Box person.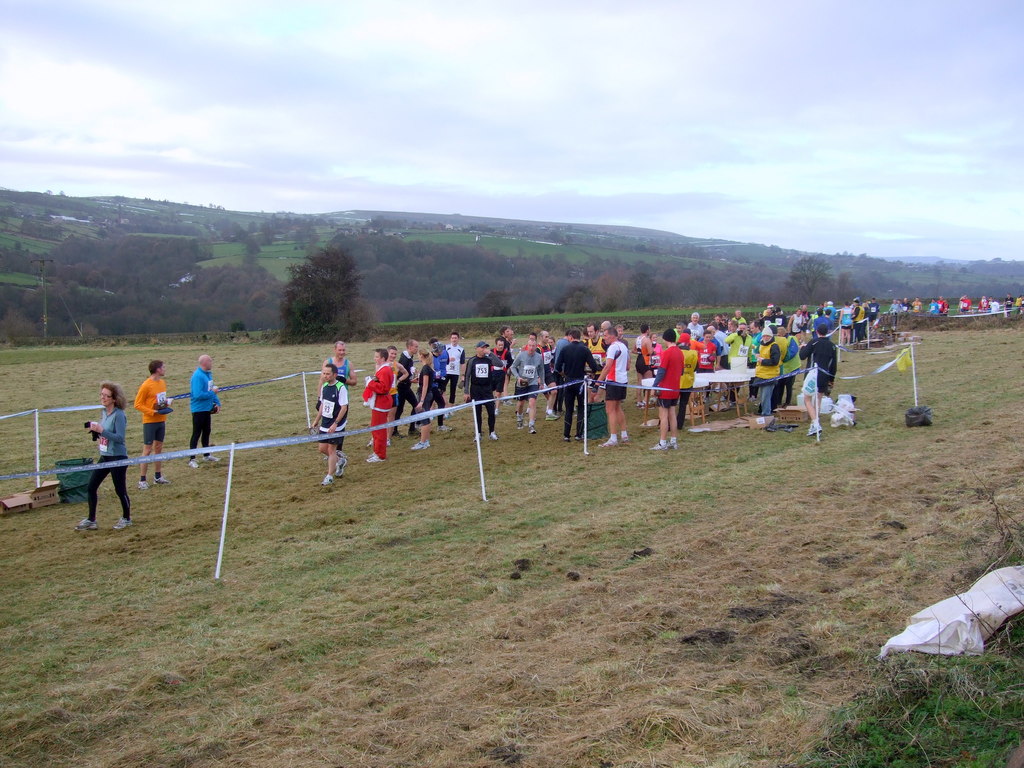
crop(644, 332, 679, 451).
